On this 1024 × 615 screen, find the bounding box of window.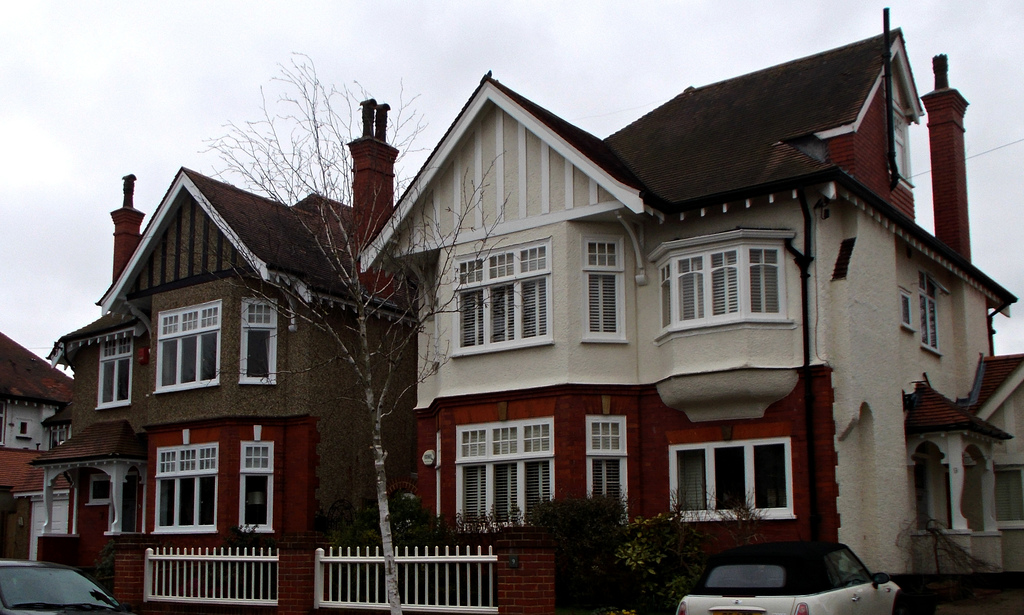
Bounding box: [x1=157, y1=298, x2=220, y2=394].
